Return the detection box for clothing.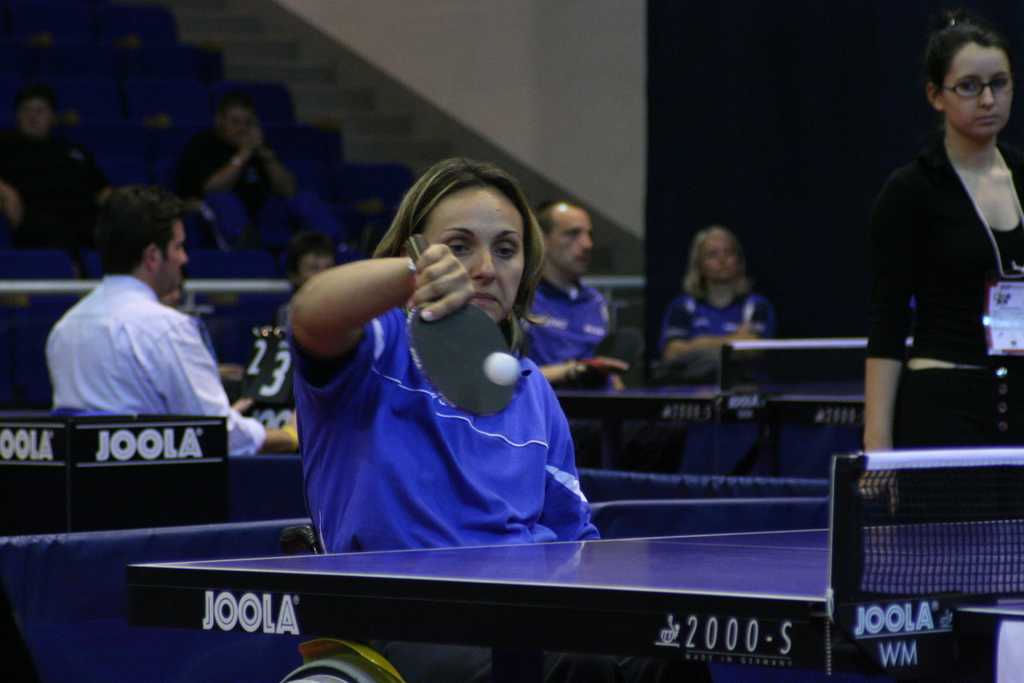
173/129/342/245.
